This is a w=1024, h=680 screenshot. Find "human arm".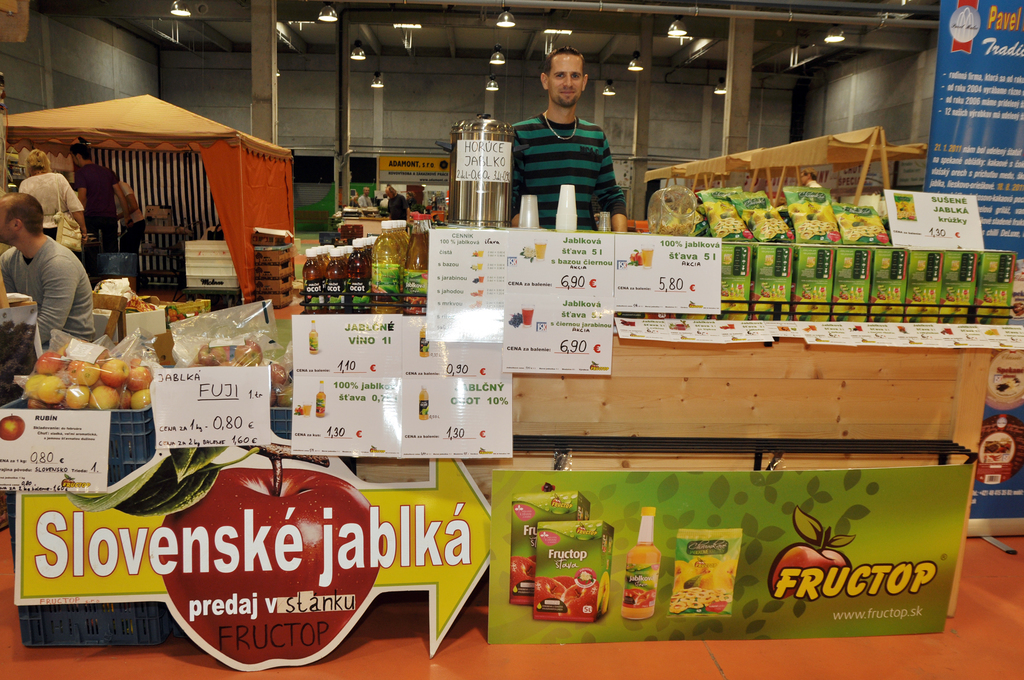
Bounding box: bbox=(57, 172, 90, 259).
